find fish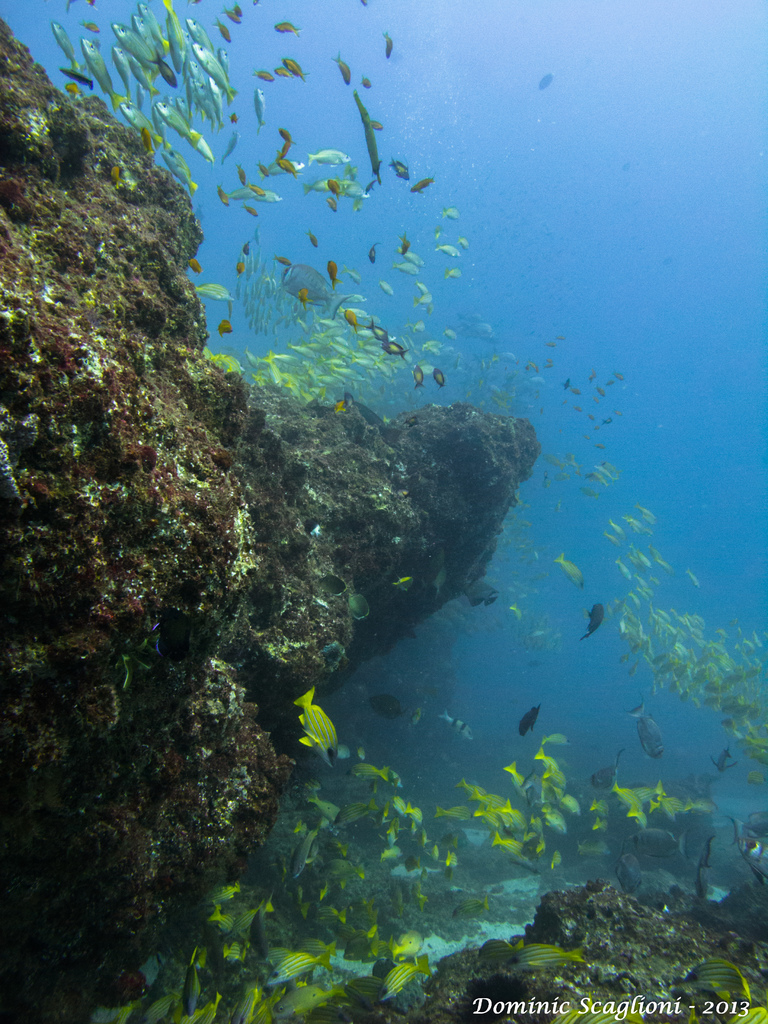
[682, 960, 751, 993]
